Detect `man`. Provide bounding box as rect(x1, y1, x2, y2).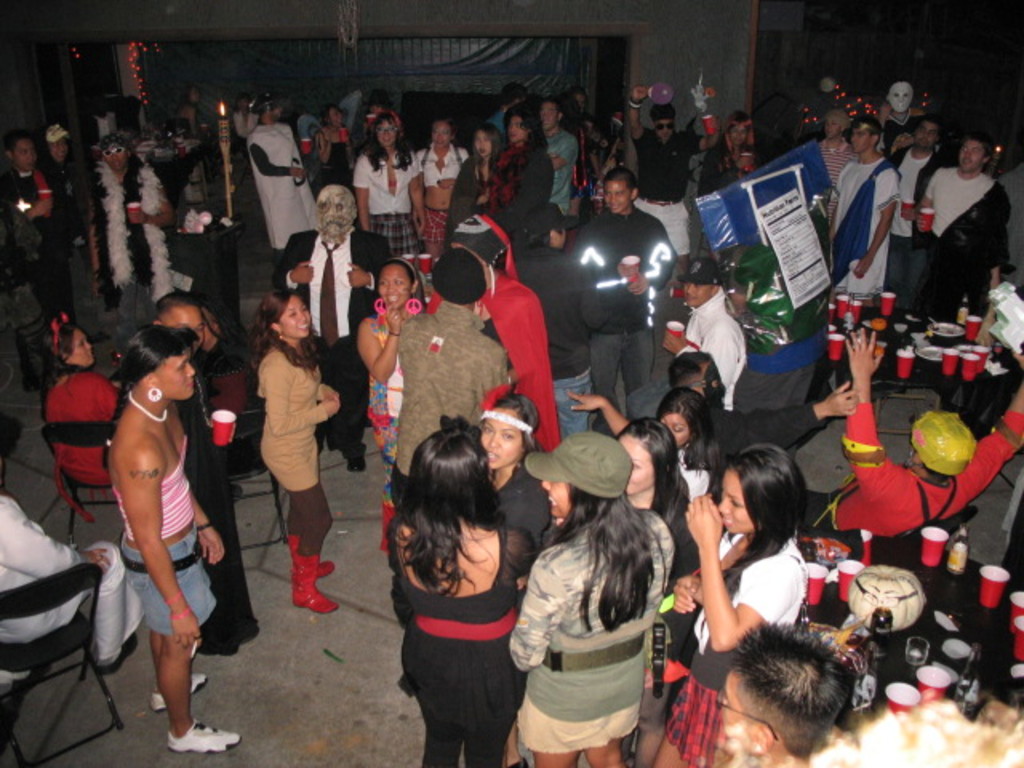
rect(0, 195, 58, 395).
